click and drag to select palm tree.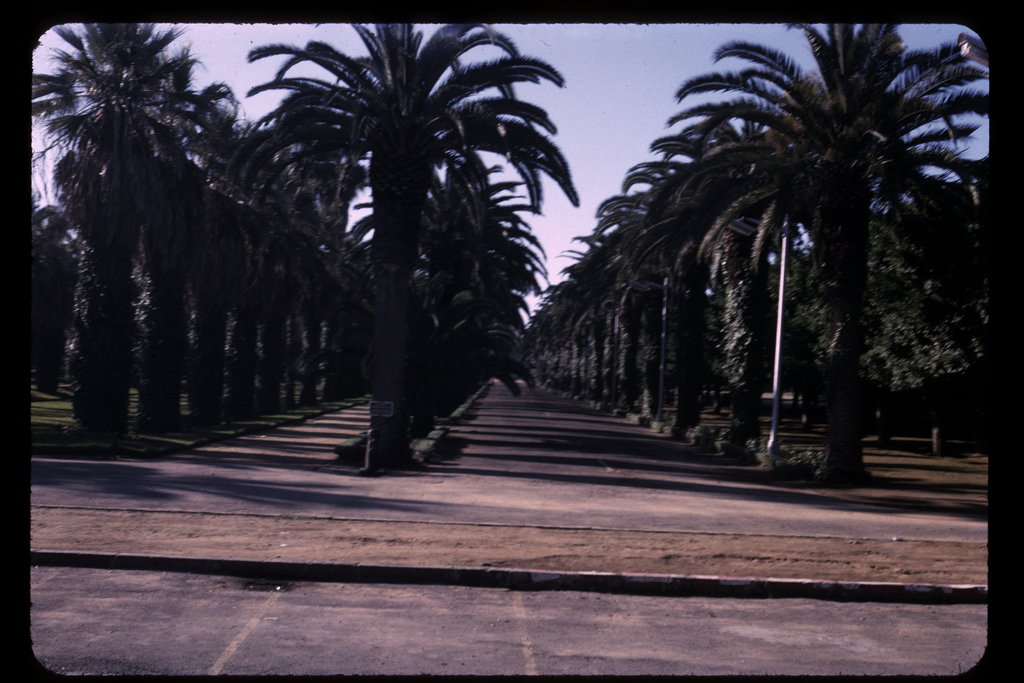
Selection: left=422, top=171, right=533, bottom=404.
